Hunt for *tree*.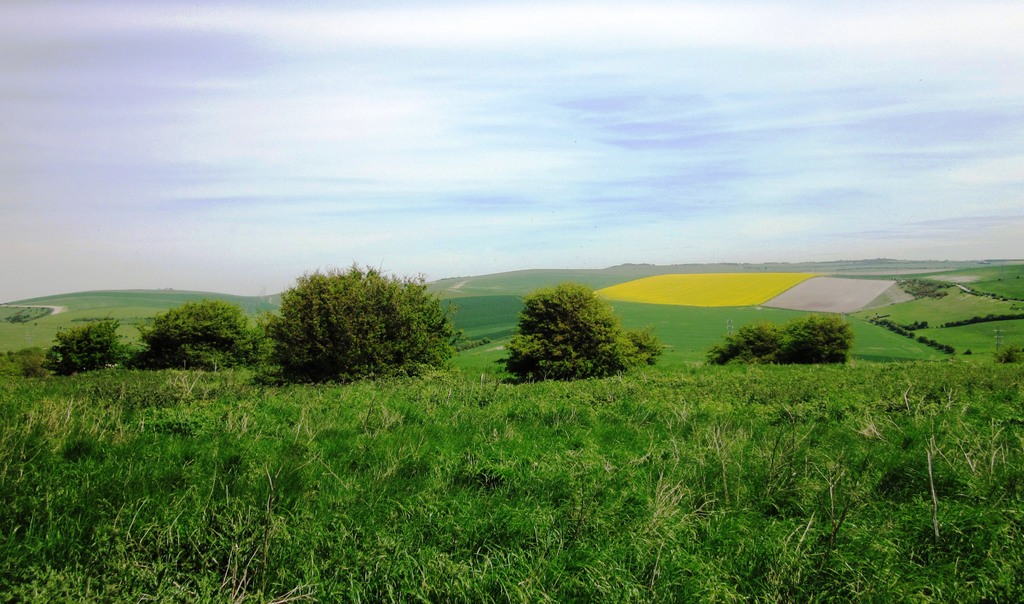
Hunted down at 510 273 641 387.
